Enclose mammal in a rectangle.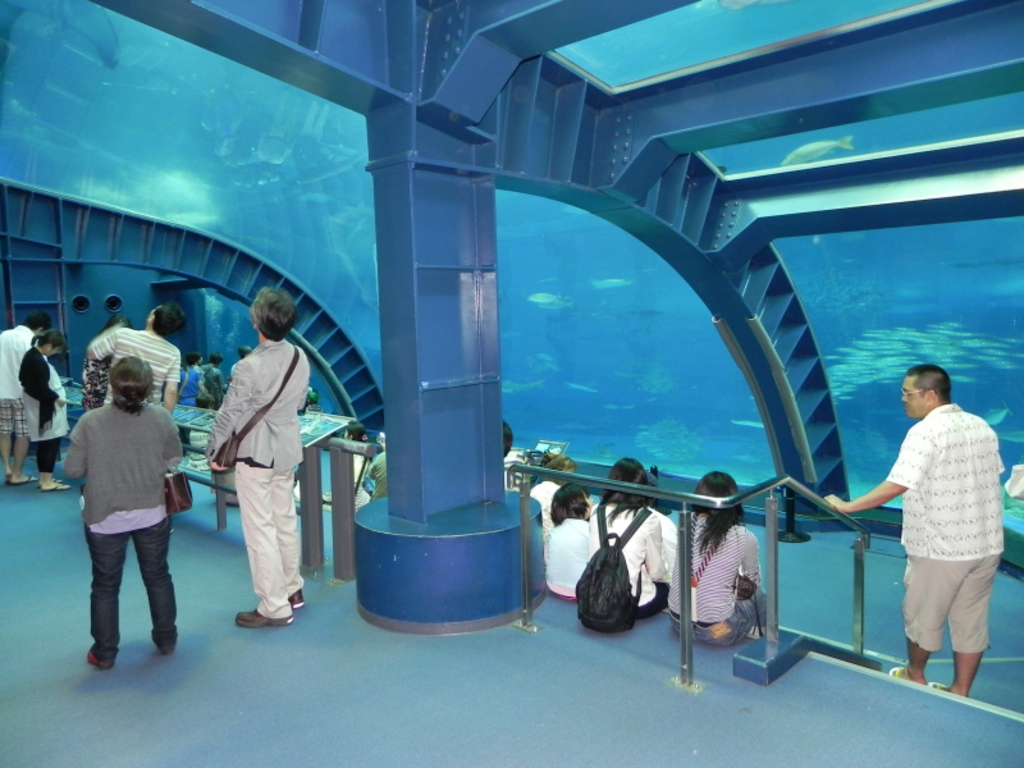
[left=49, top=347, right=173, bottom=654].
